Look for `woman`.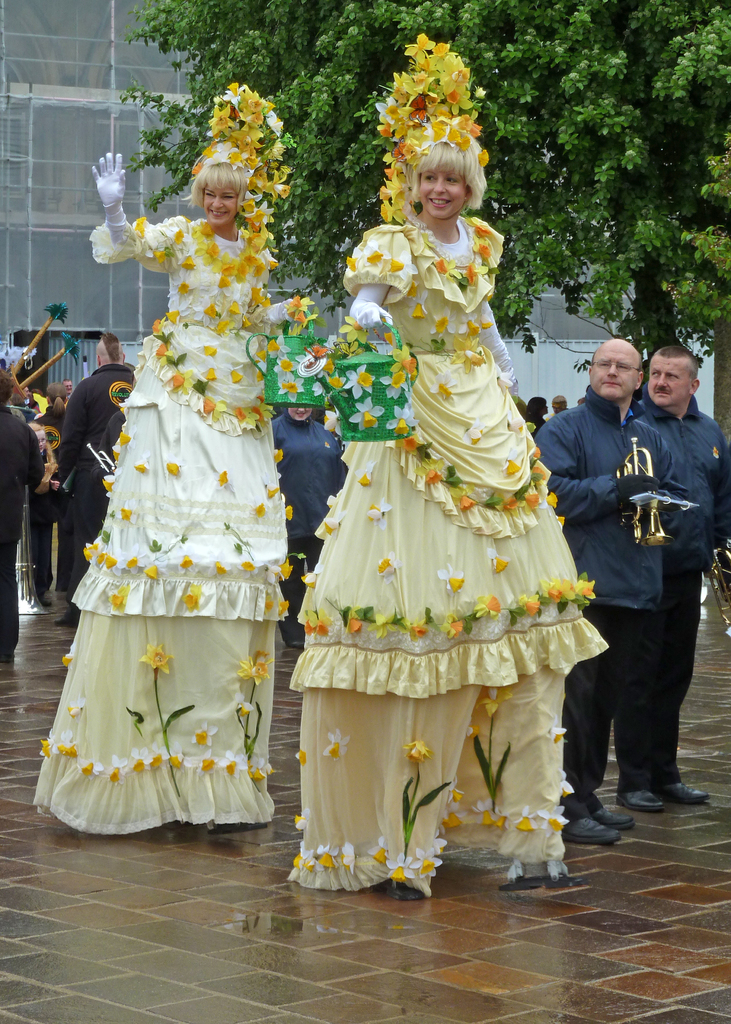
Found: {"x1": 38, "y1": 108, "x2": 298, "y2": 869}.
